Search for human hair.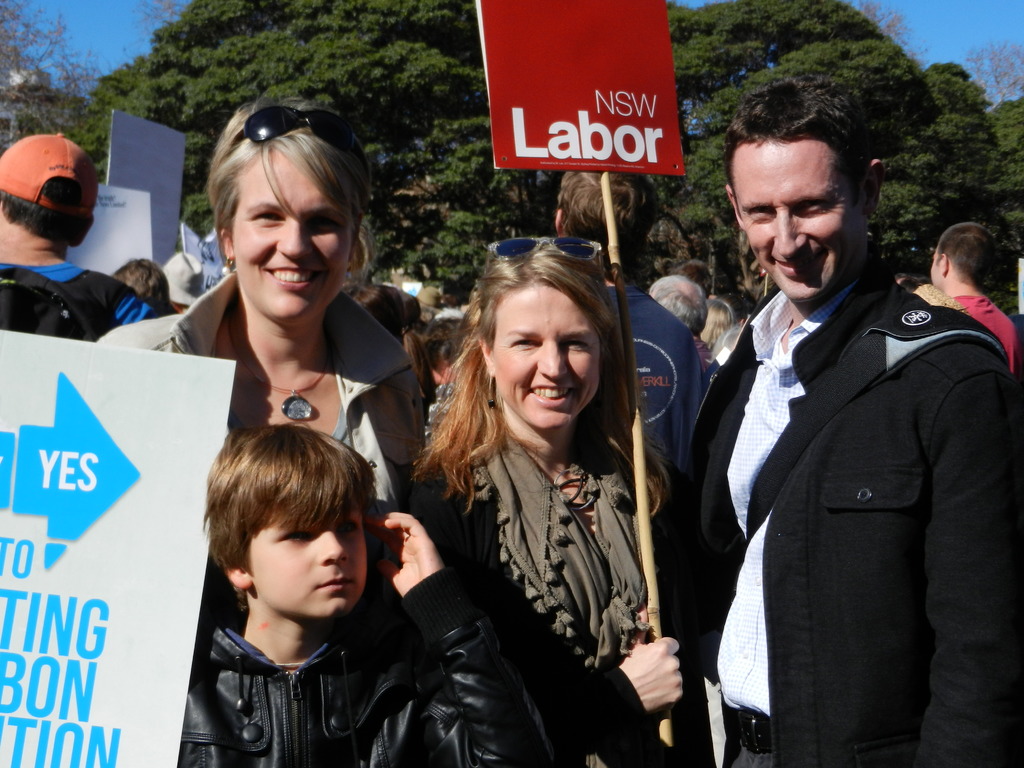
Found at box=[679, 262, 712, 291].
